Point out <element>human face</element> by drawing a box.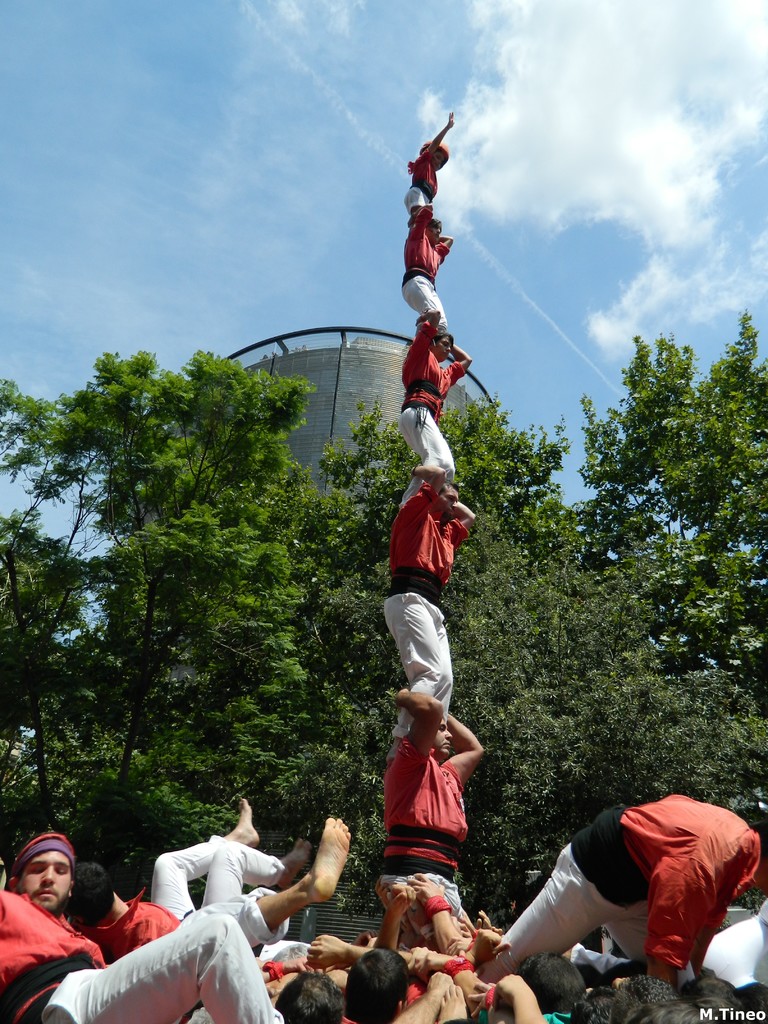
x1=20 y1=853 x2=76 y2=897.
